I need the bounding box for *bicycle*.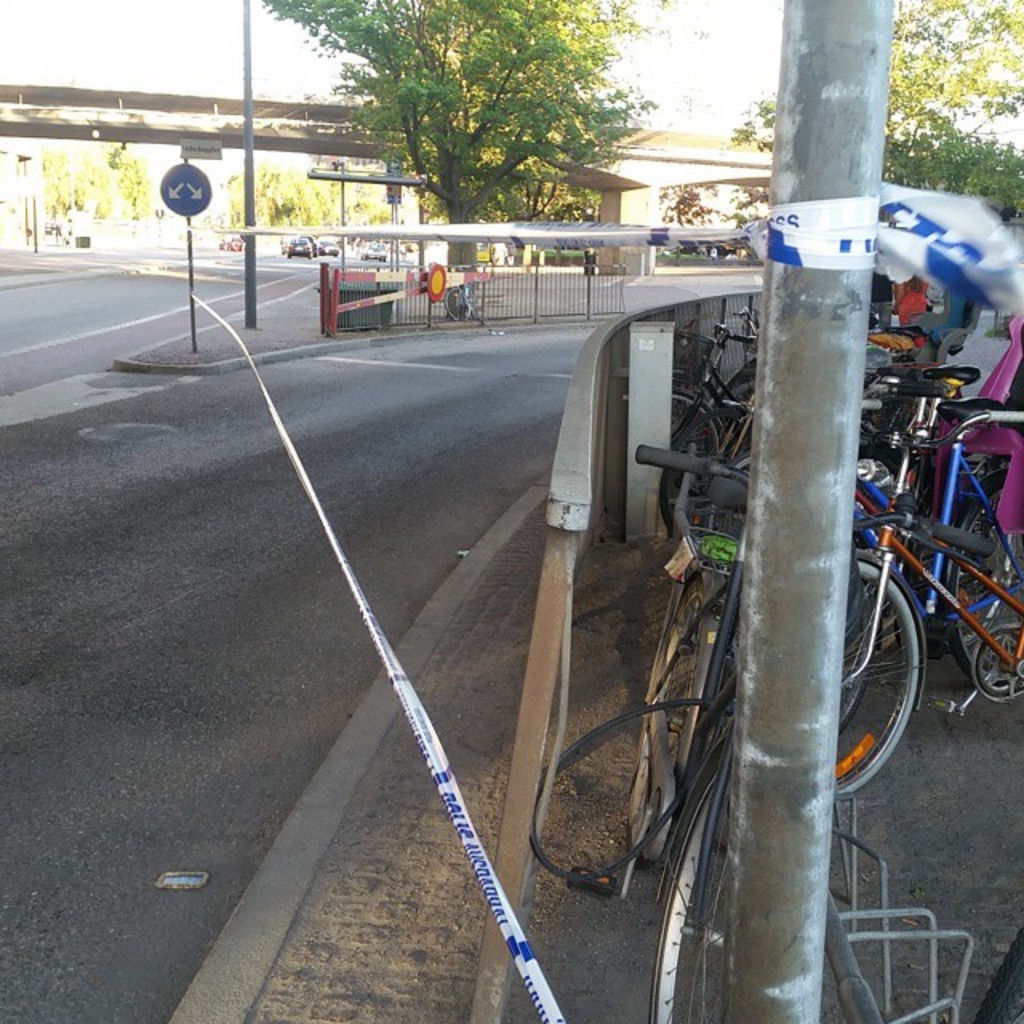
Here it is: (637, 446, 992, 1022).
